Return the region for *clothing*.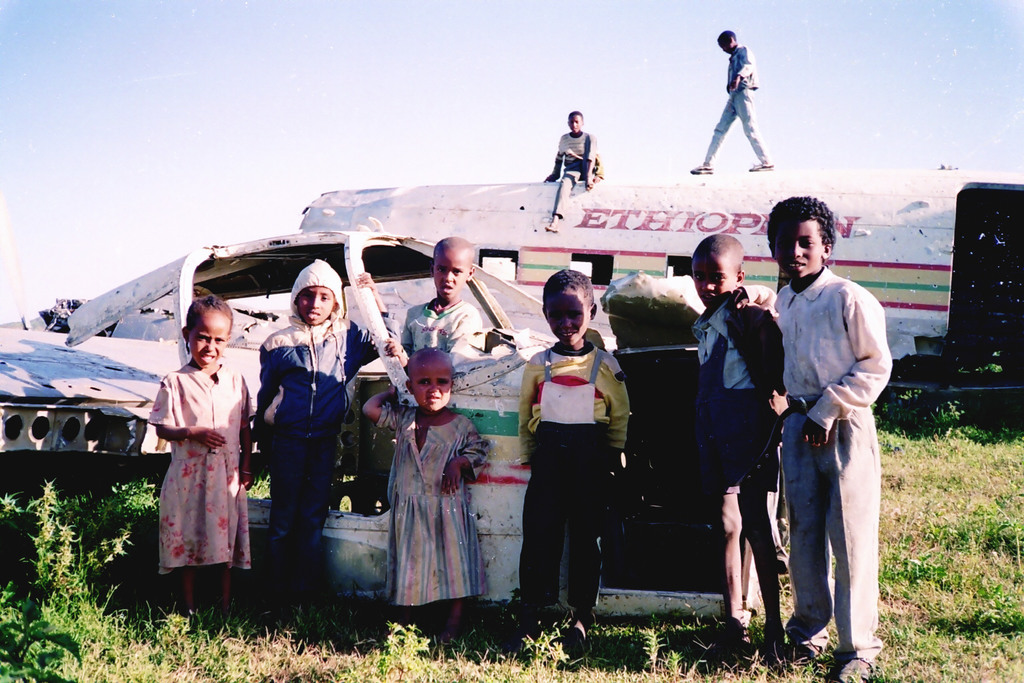
l=382, t=405, r=495, b=599.
